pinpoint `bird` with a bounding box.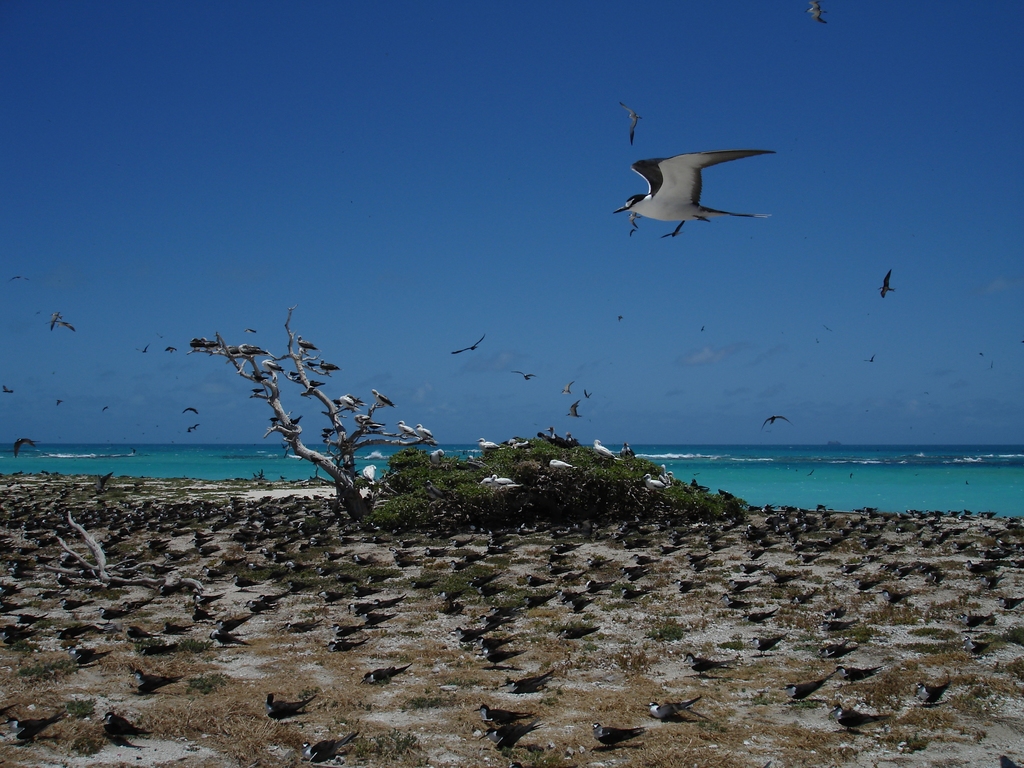
x1=277 y1=620 x2=323 y2=632.
